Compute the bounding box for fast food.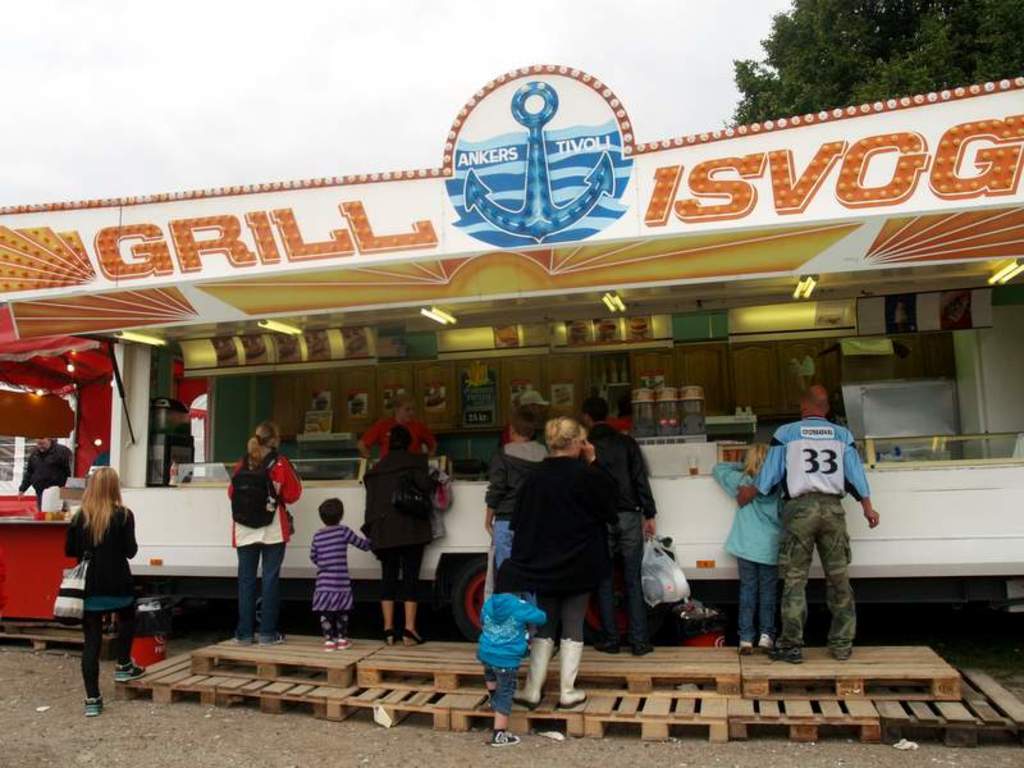
[x1=311, y1=337, x2=320, y2=344].
